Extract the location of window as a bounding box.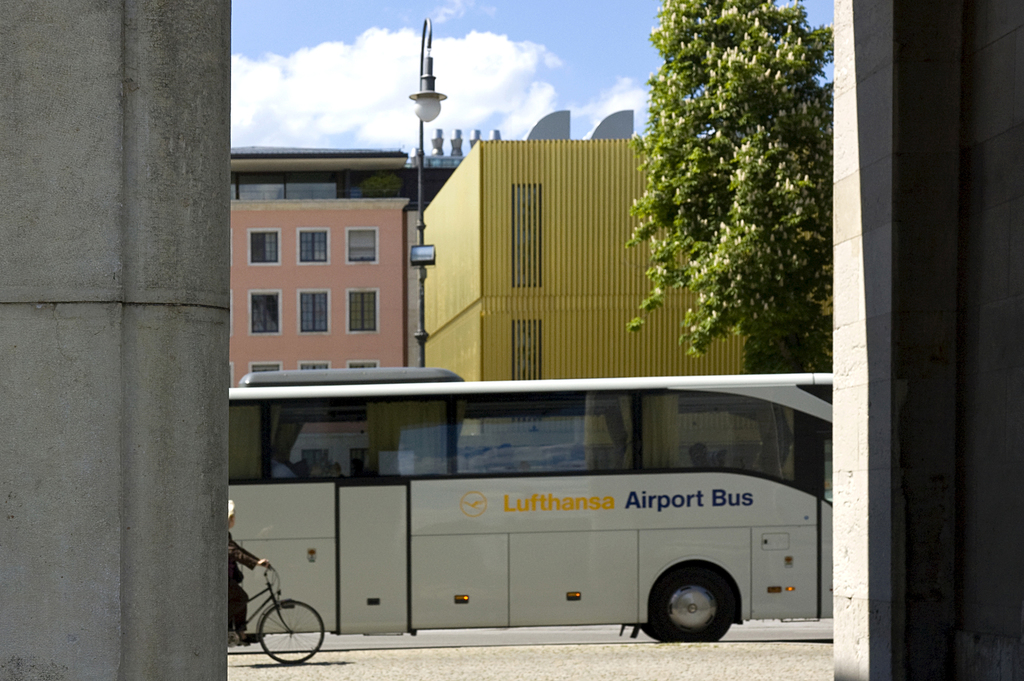
[x1=298, y1=288, x2=330, y2=334].
